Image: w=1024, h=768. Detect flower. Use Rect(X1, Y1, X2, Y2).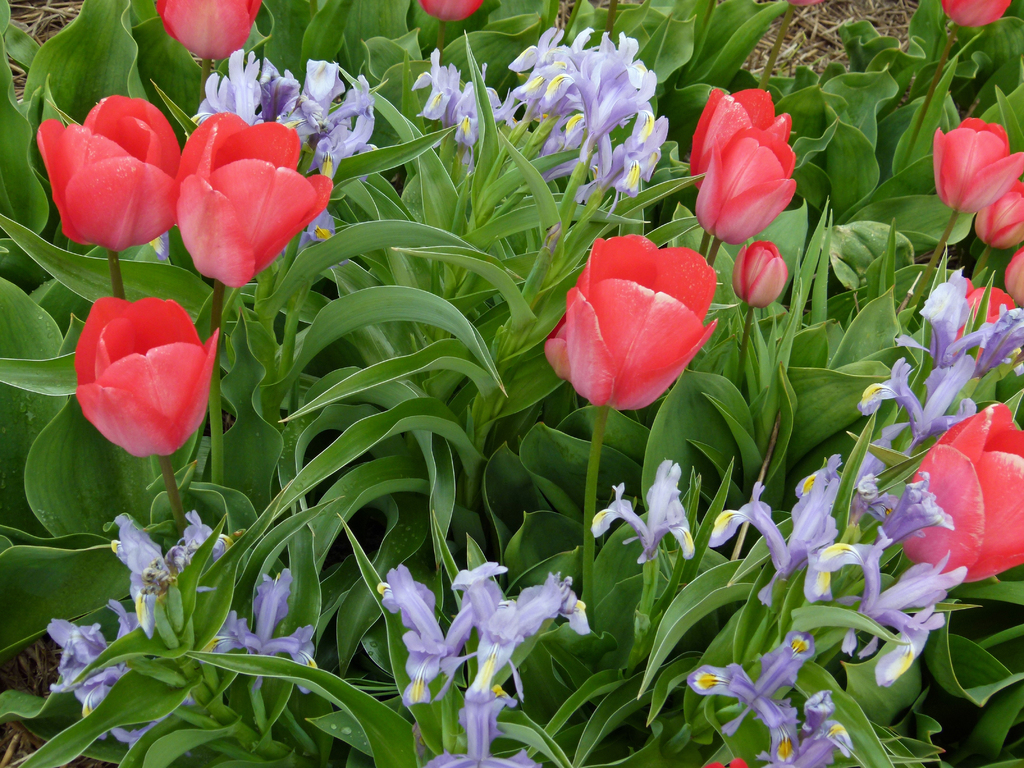
Rect(893, 270, 1023, 375).
